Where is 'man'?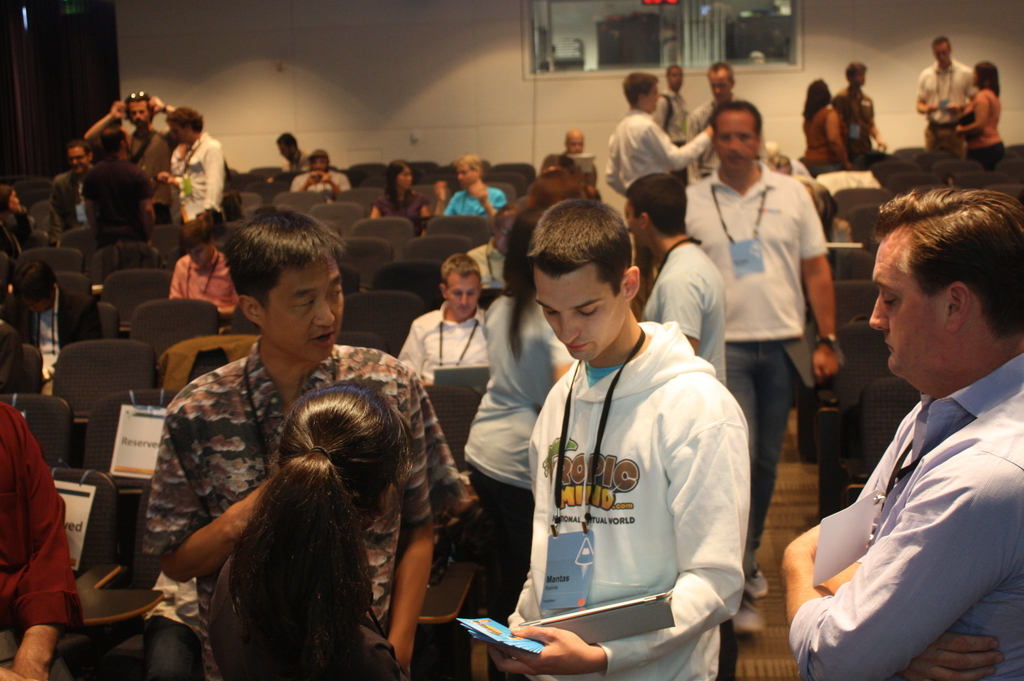
(left=160, top=108, right=232, bottom=228).
